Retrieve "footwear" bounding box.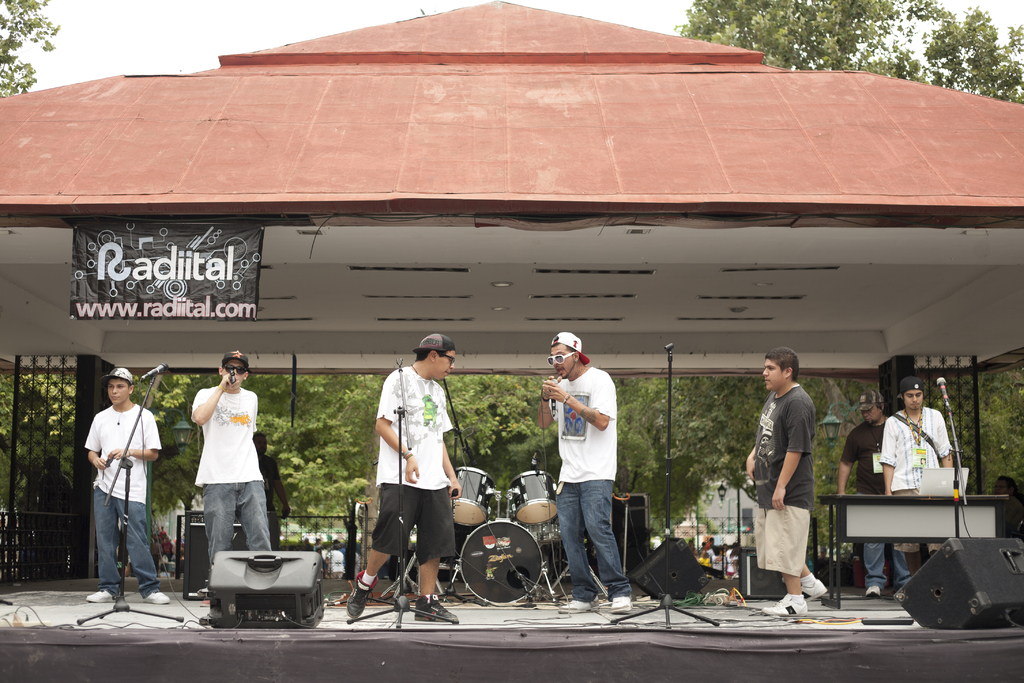
Bounding box: box(85, 587, 118, 603).
